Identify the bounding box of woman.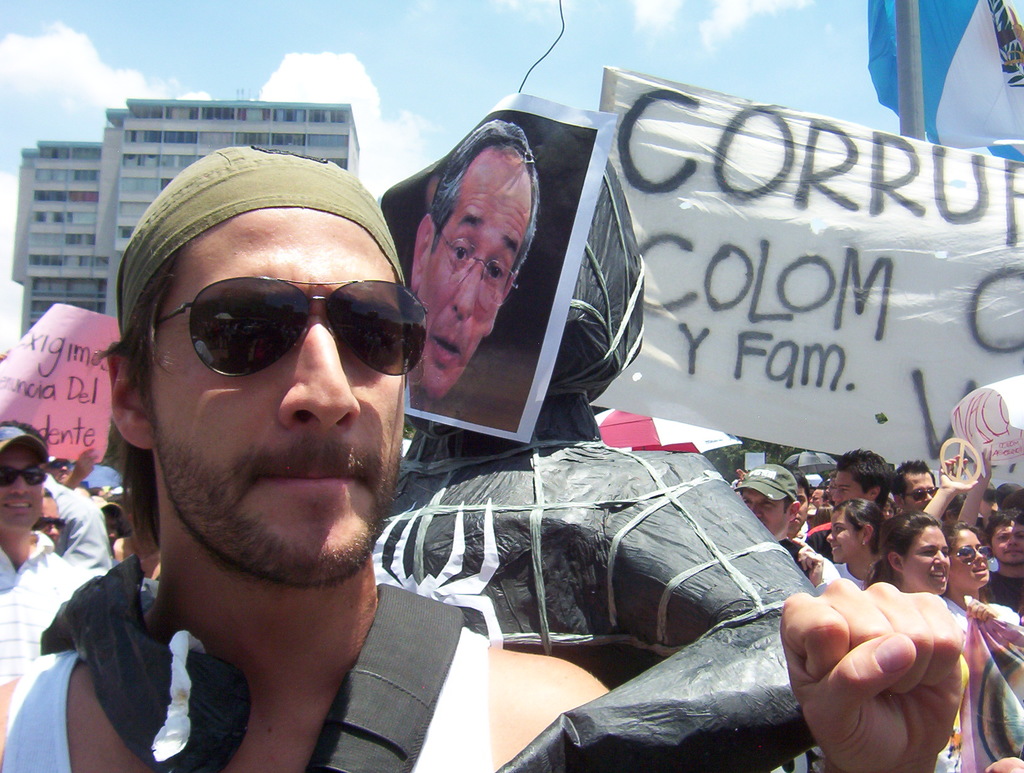
<bbox>828, 501, 883, 592</bbox>.
